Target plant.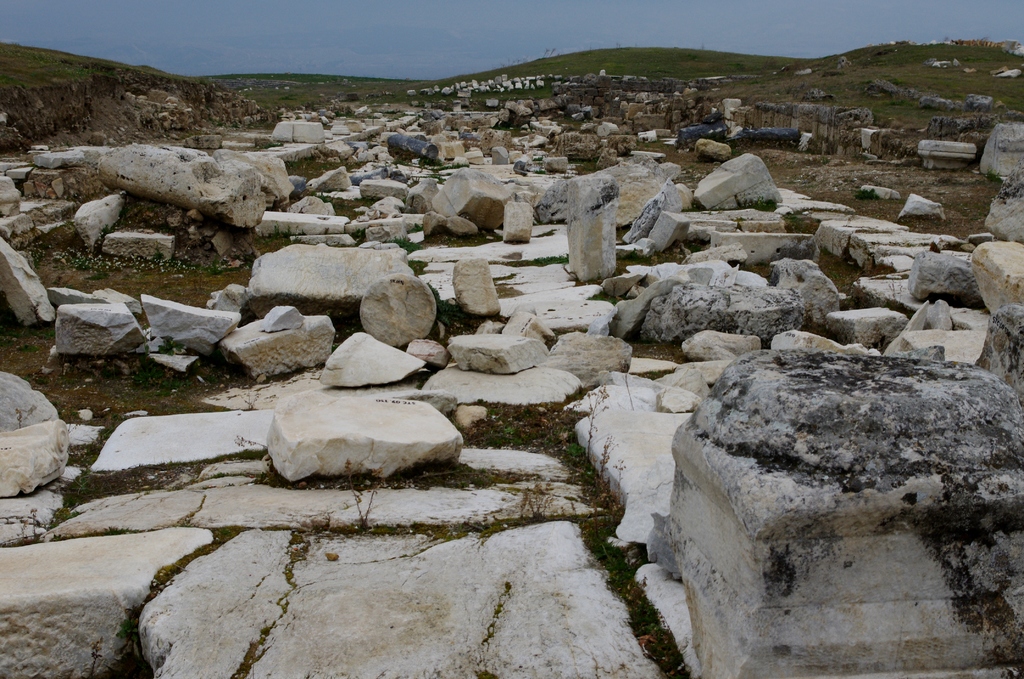
Target region: (586, 287, 618, 302).
